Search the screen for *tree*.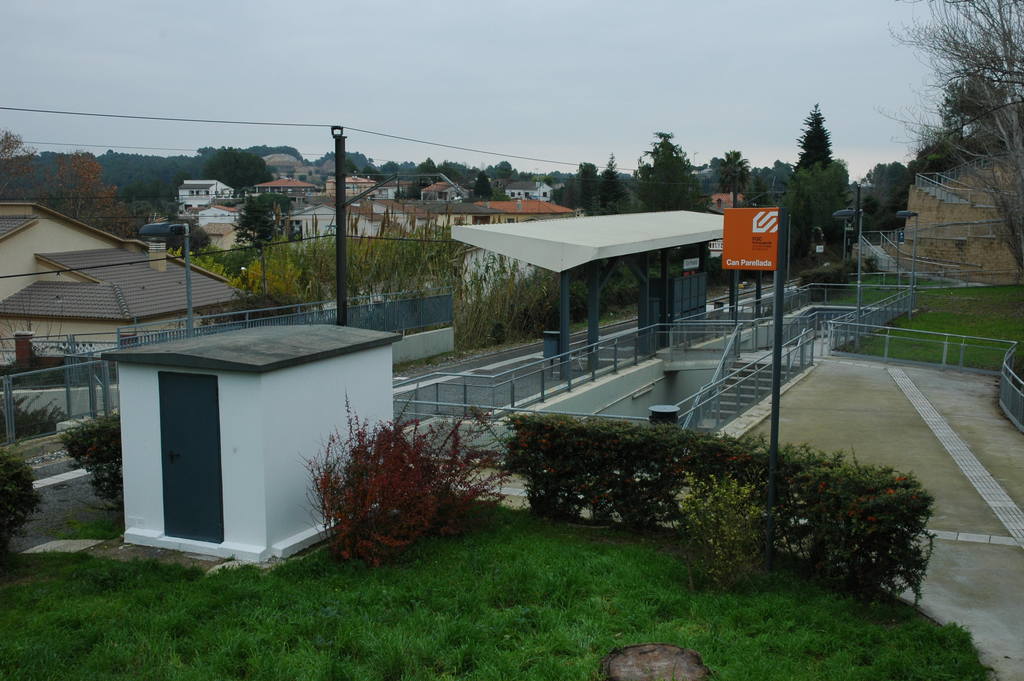
Found at 626 124 696 210.
